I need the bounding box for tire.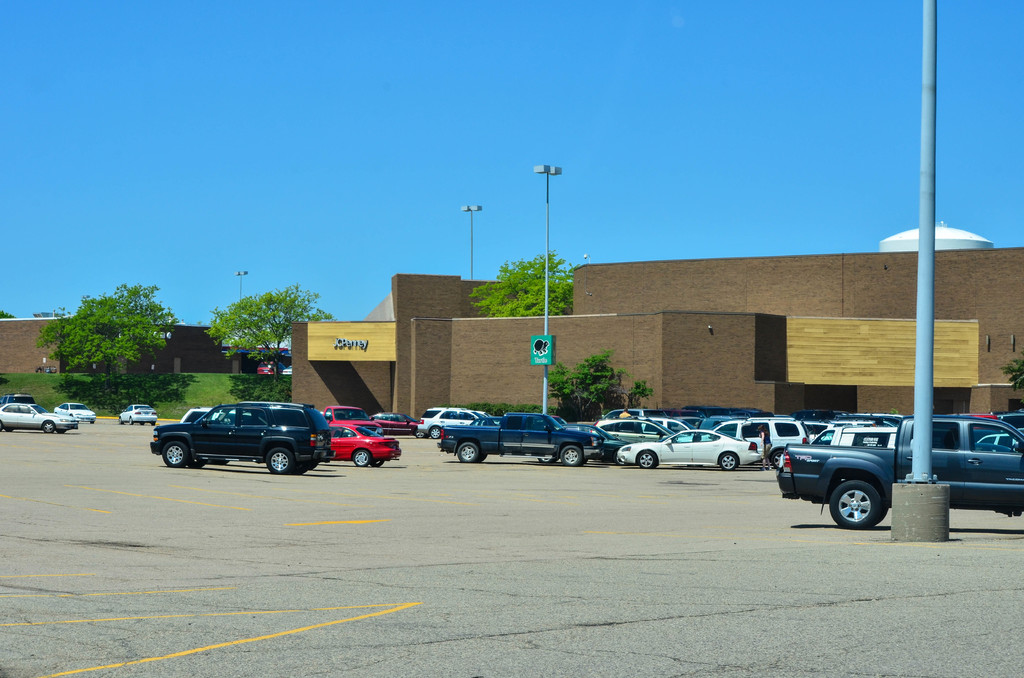
Here it is: 349, 445, 367, 467.
